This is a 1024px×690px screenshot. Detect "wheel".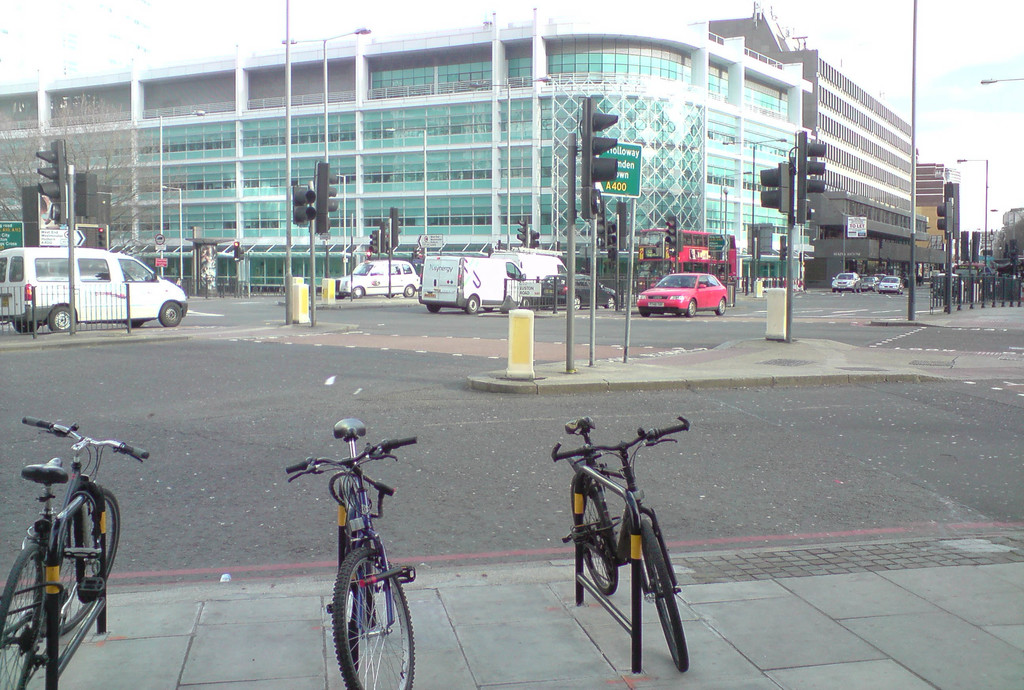
[332,545,416,689].
